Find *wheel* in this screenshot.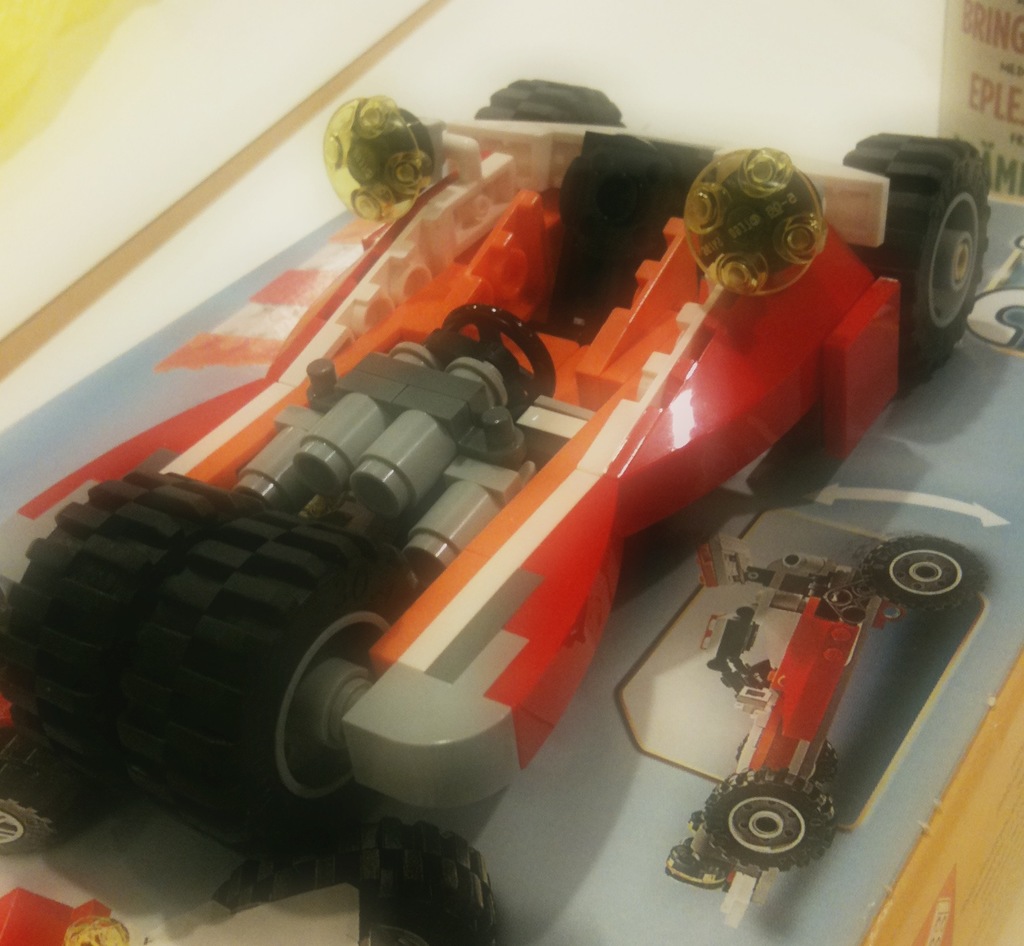
The bounding box for *wheel* is (left=703, top=771, right=841, bottom=872).
